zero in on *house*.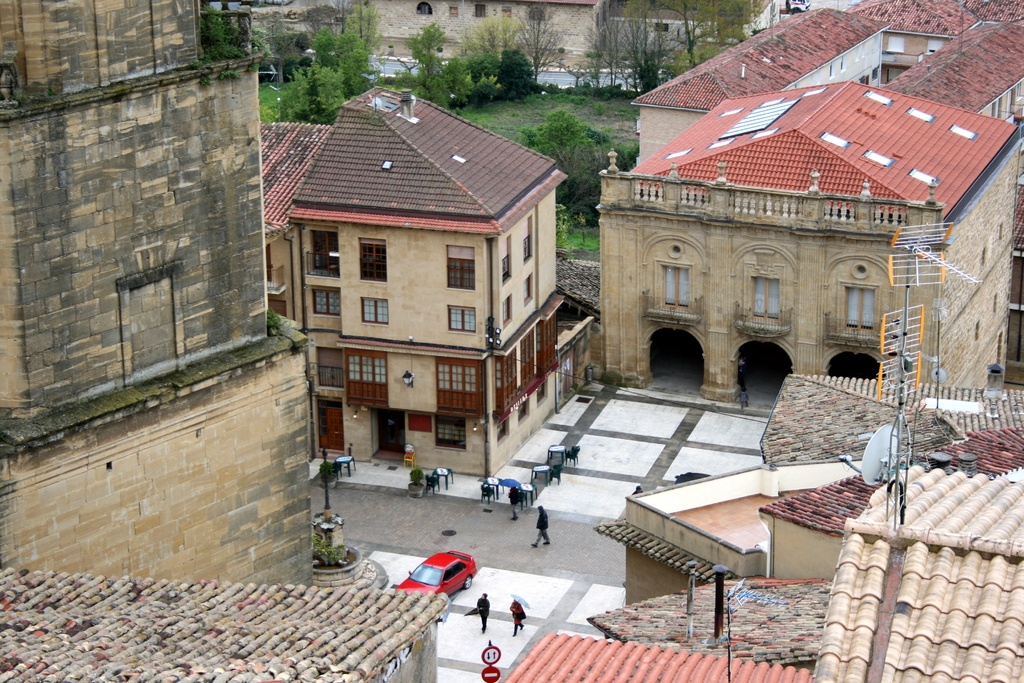
Zeroed in: BBox(588, 366, 1023, 681).
